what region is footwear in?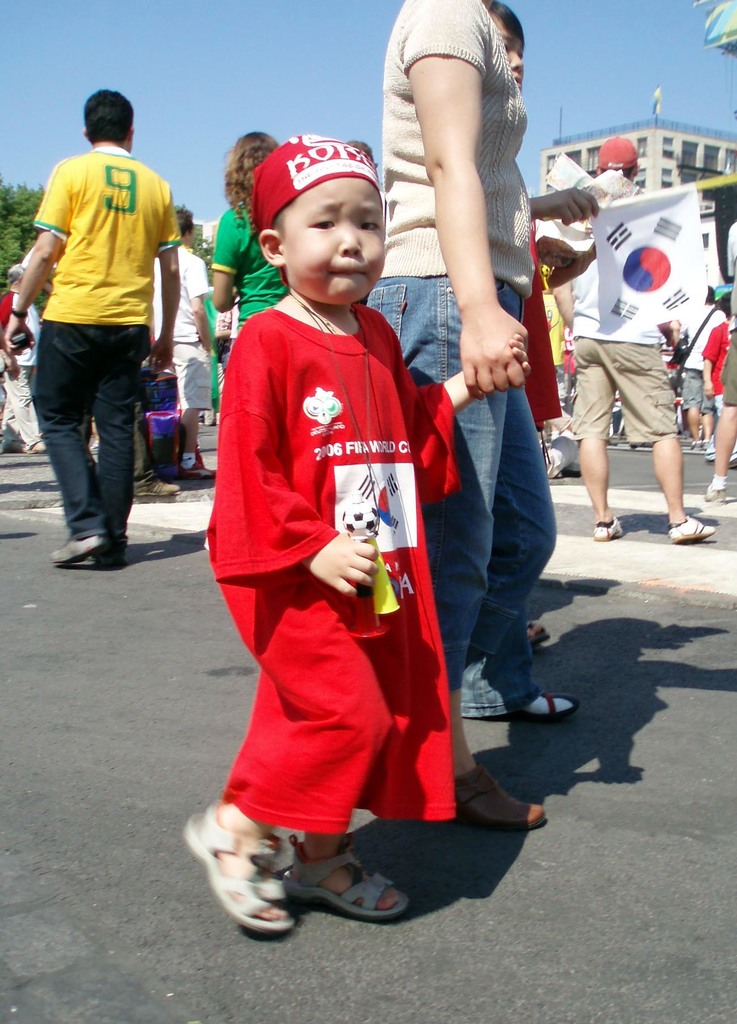
crop(437, 772, 556, 835).
